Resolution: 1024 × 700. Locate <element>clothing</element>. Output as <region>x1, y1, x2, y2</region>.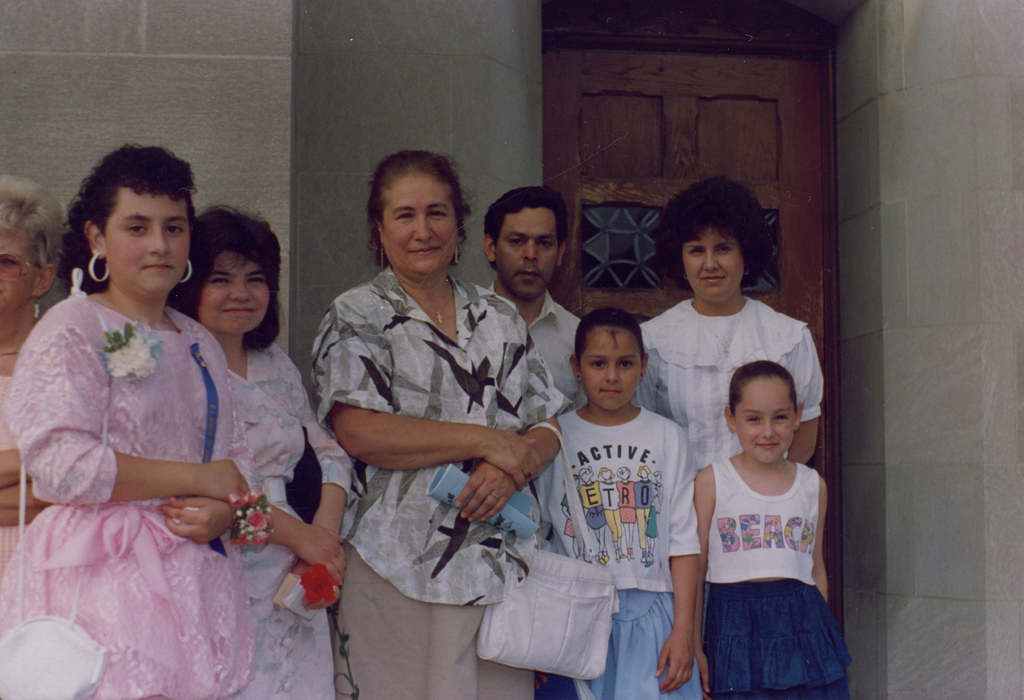
<region>698, 465, 819, 697</region>.
